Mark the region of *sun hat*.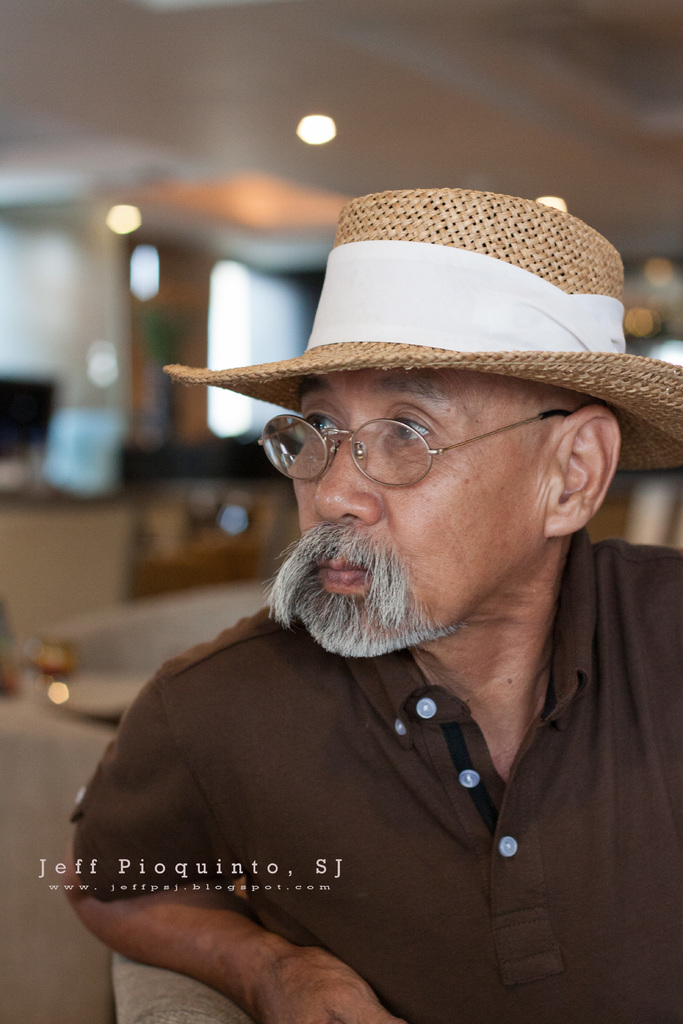
Region: (159,196,682,476).
